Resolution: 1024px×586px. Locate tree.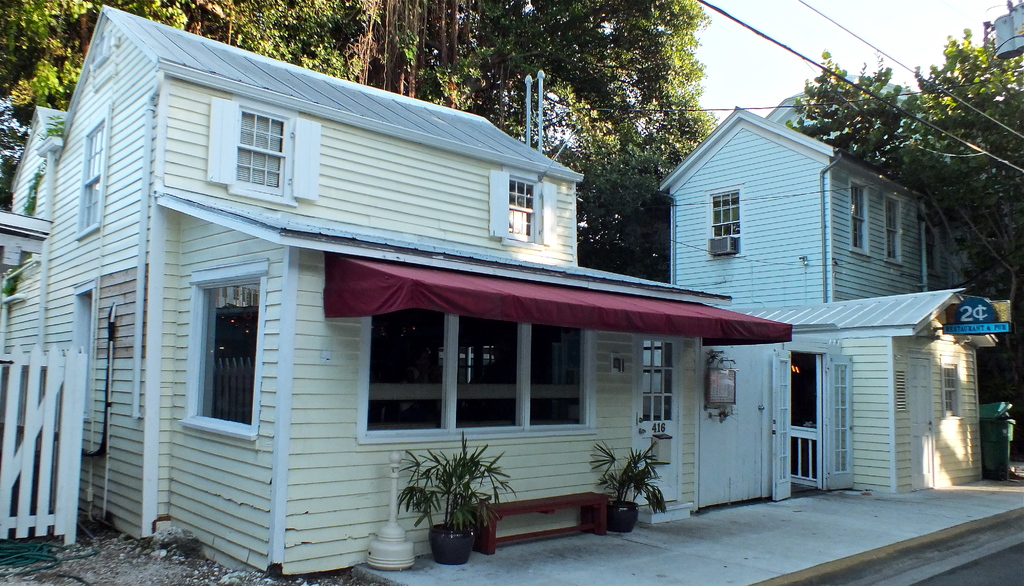
787:29:1023:297.
